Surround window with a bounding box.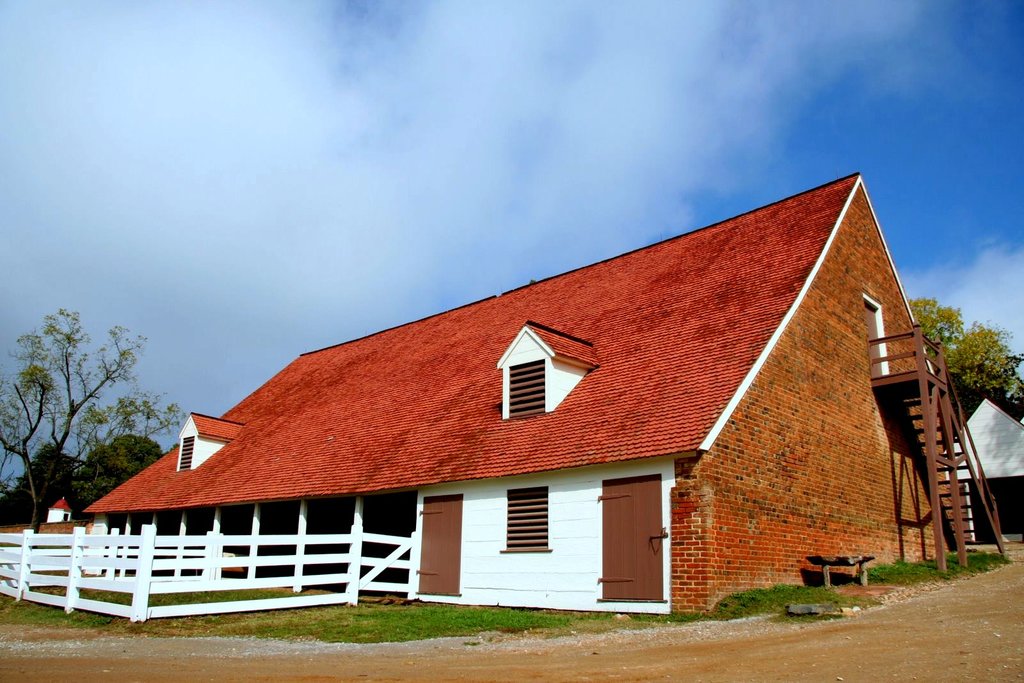
(503,482,548,551).
